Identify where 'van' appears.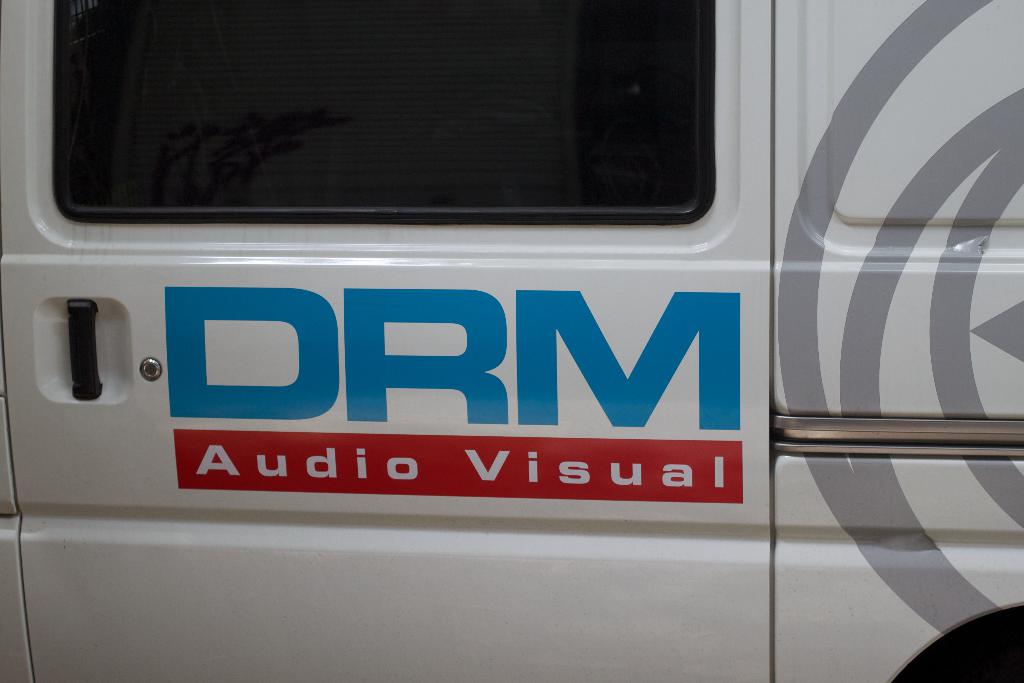
Appears at x1=0, y1=0, x2=1023, y2=682.
